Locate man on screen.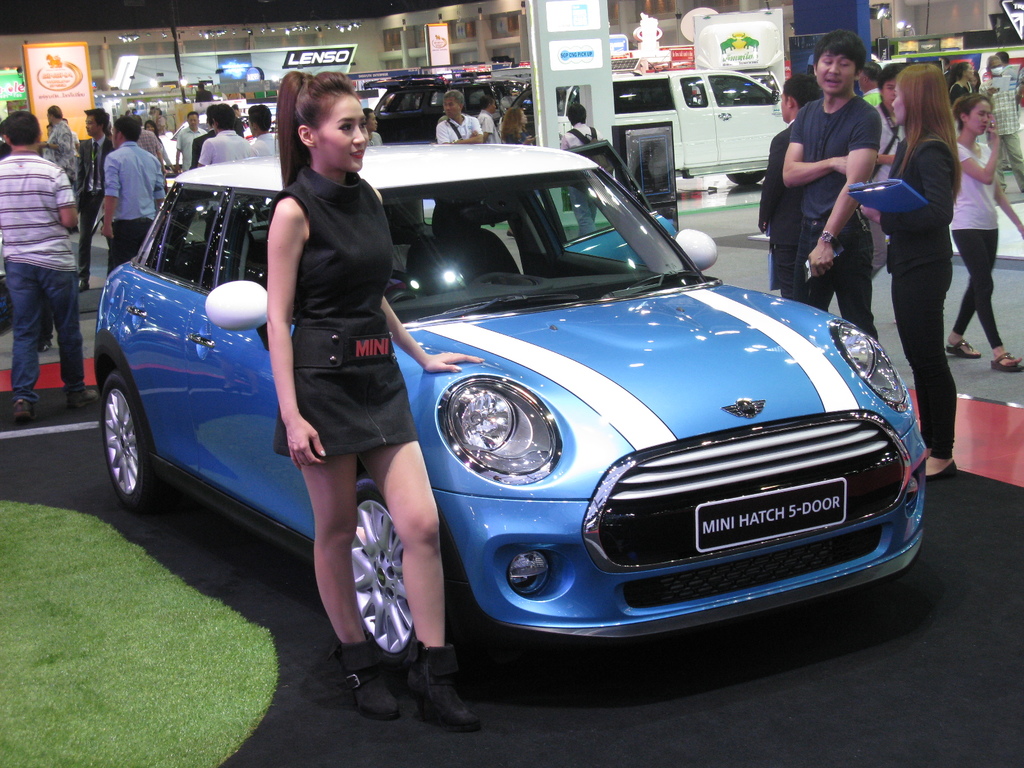
On screen at [x1=975, y1=53, x2=1023, y2=198].
